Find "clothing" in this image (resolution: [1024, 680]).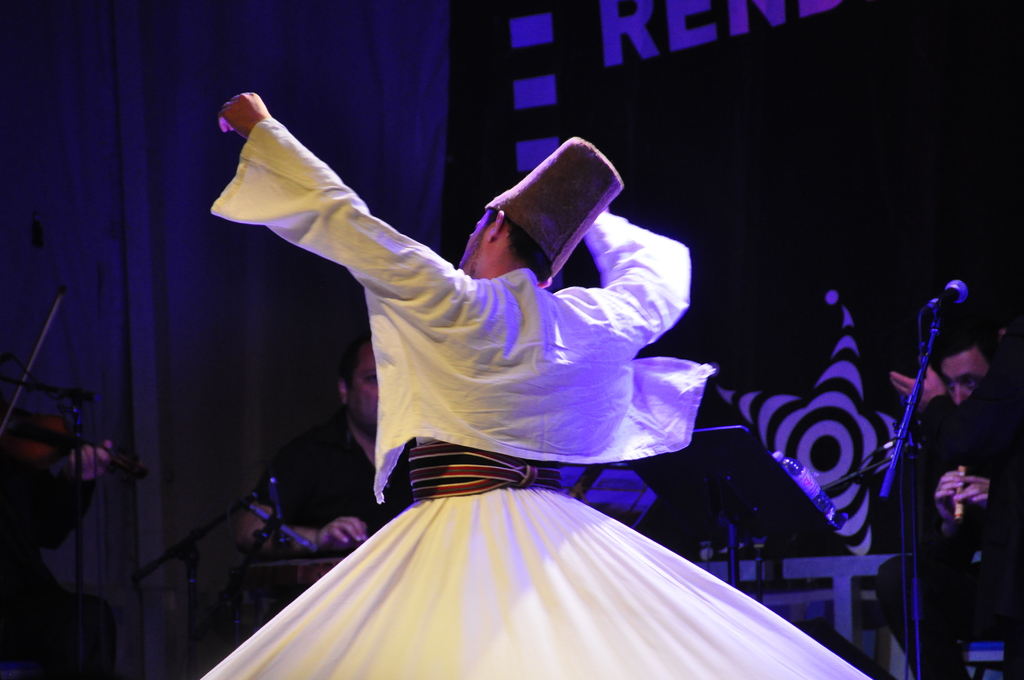
left=198, top=116, right=874, bottom=679.
